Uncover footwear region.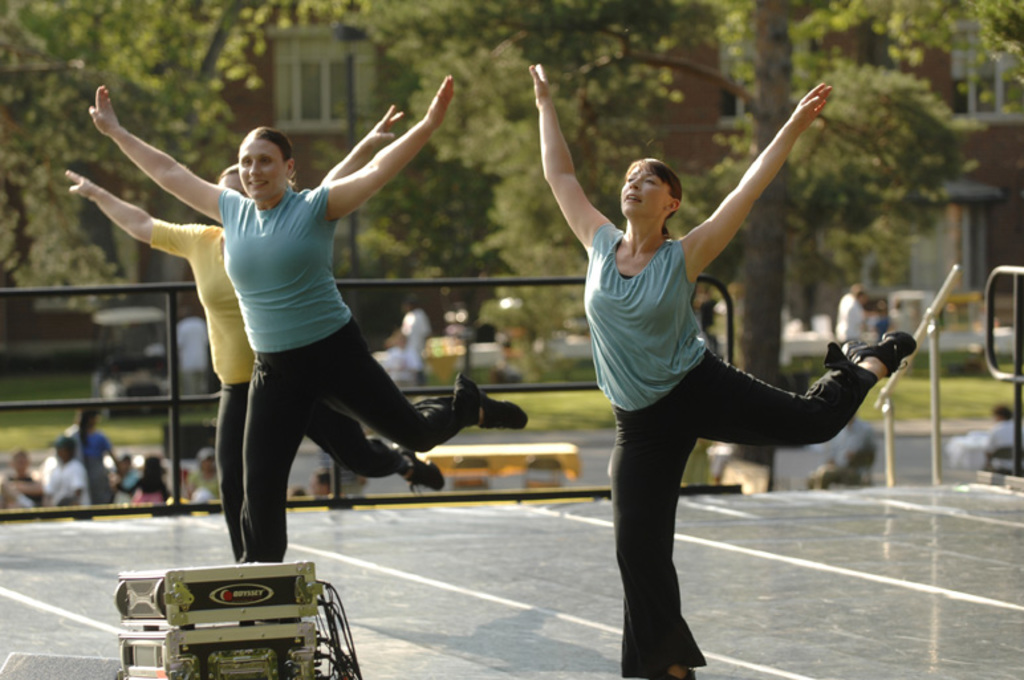
Uncovered: <bbox>391, 441, 444, 496</bbox>.
